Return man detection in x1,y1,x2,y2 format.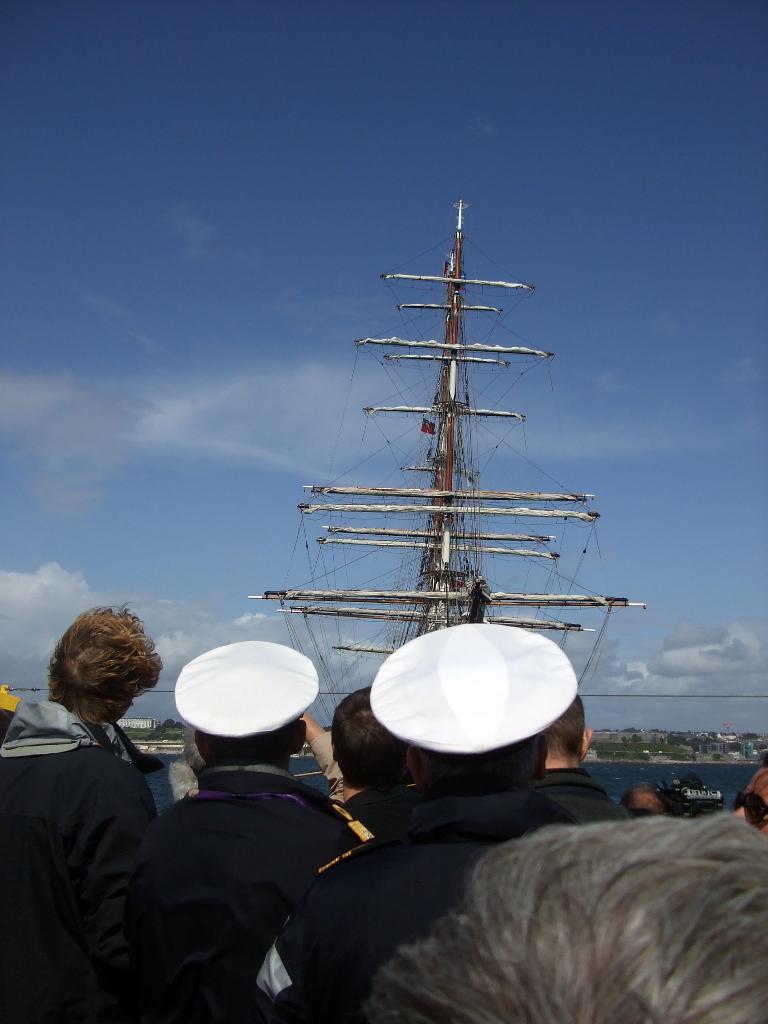
0,600,157,1023.
